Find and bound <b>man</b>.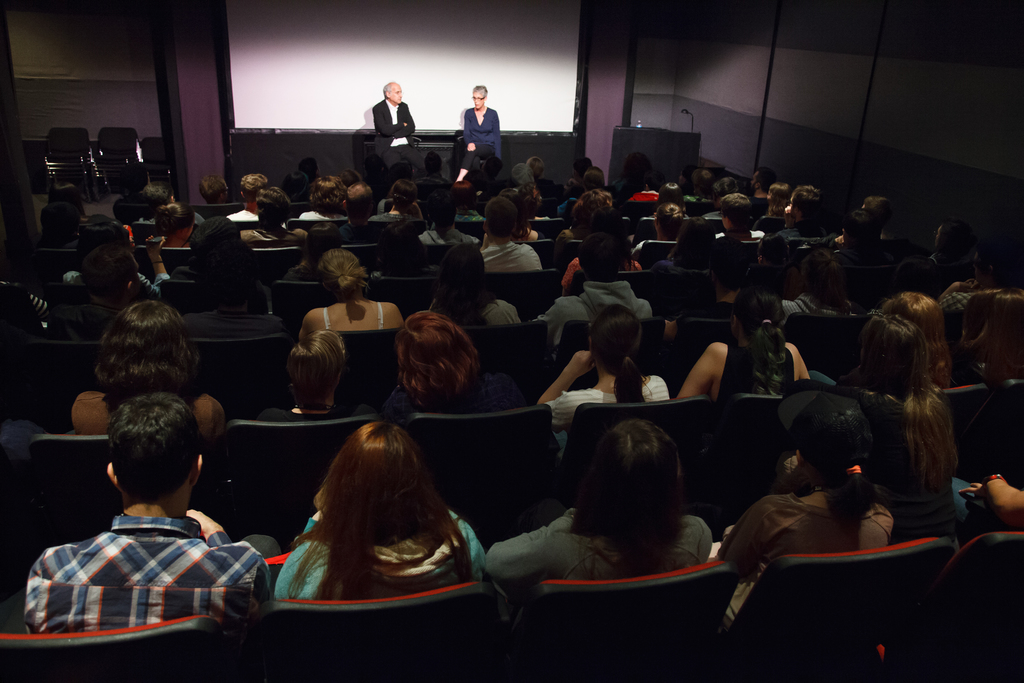
Bound: crop(296, 154, 321, 188).
